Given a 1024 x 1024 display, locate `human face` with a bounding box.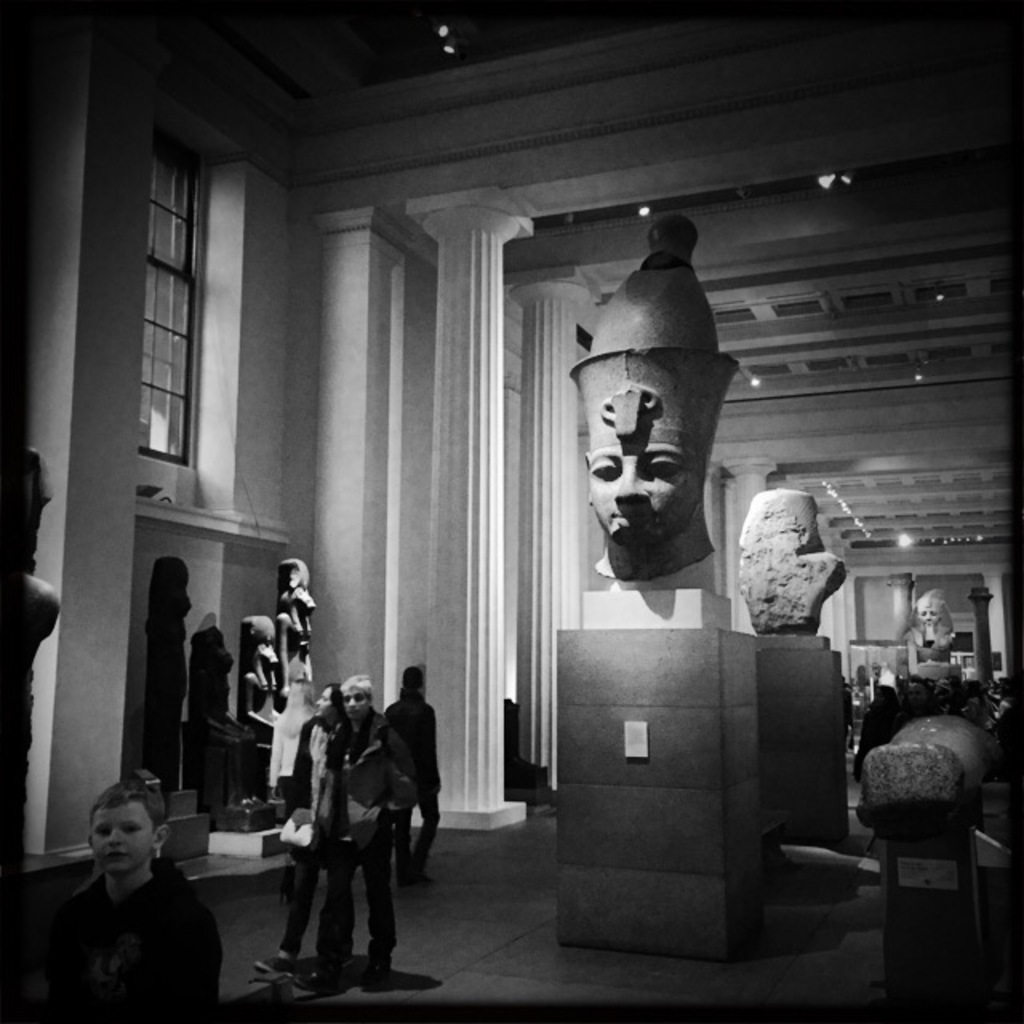
Located: {"x1": 88, "y1": 797, "x2": 154, "y2": 867}.
